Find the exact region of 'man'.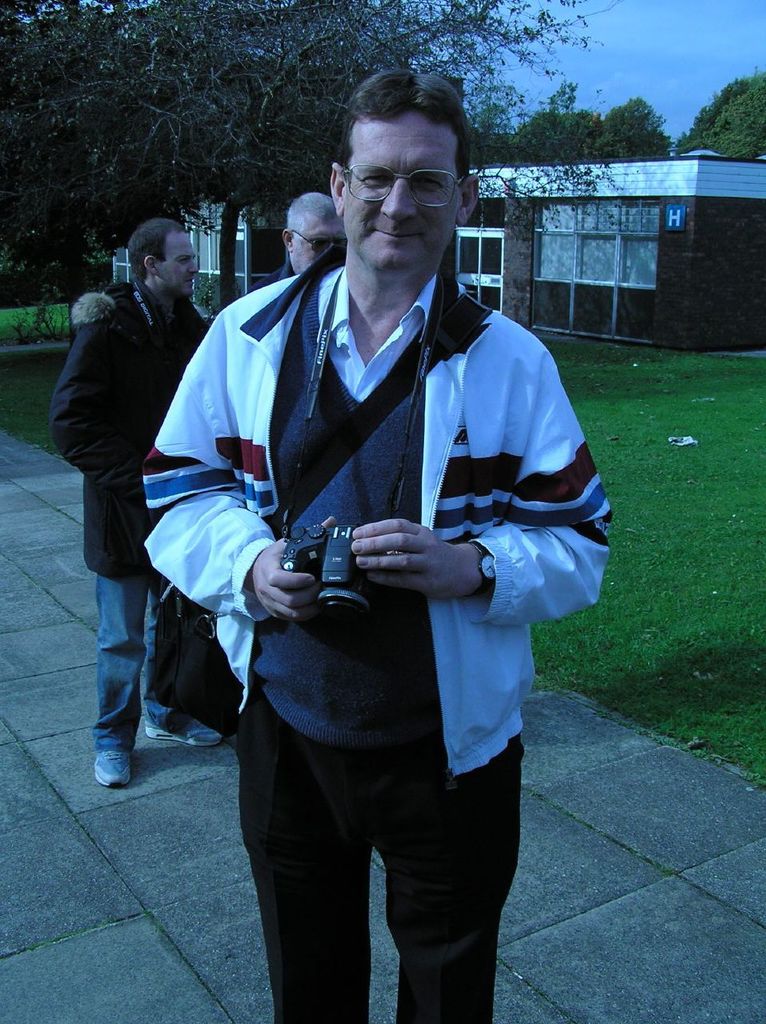
Exact region: [x1=194, y1=82, x2=581, y2=1023].
